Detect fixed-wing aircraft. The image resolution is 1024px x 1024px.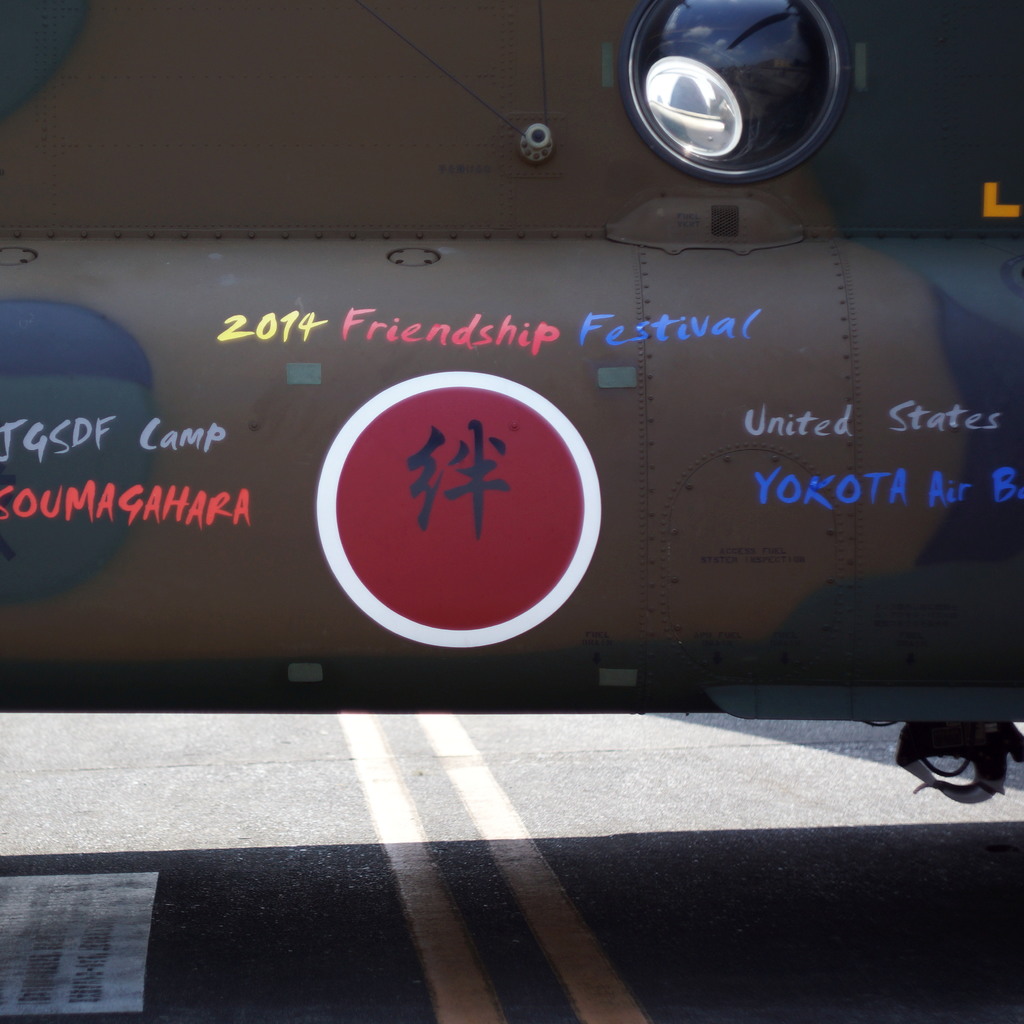
box=[0, 0, 1023, 805].
